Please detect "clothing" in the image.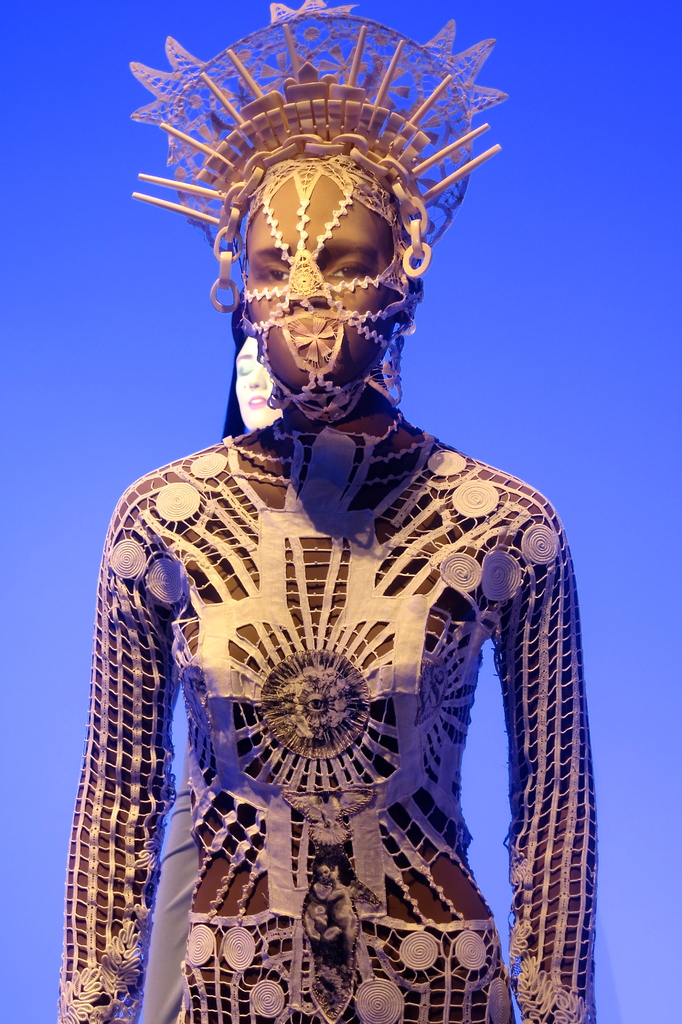
58:410:596:1023.
